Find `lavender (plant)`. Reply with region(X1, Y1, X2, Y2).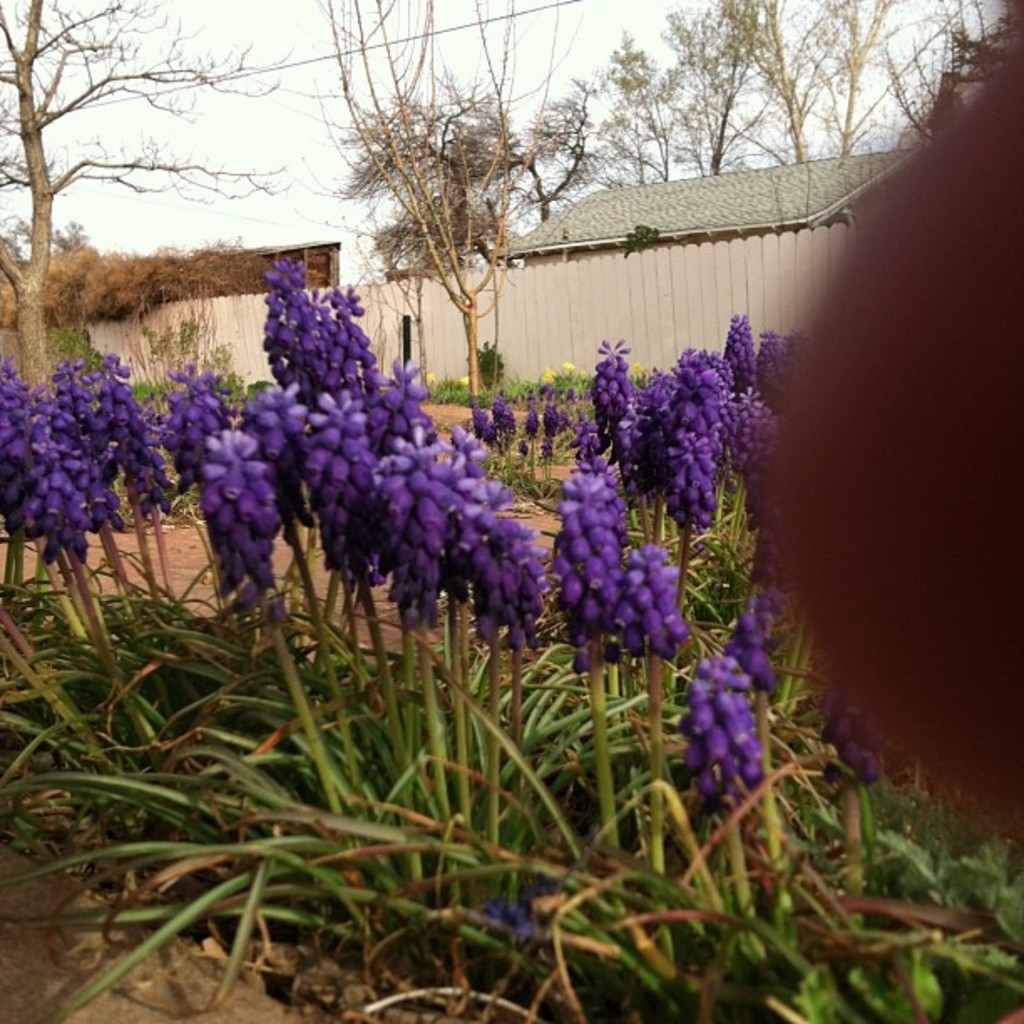
region(82, 348, 169, 524).
